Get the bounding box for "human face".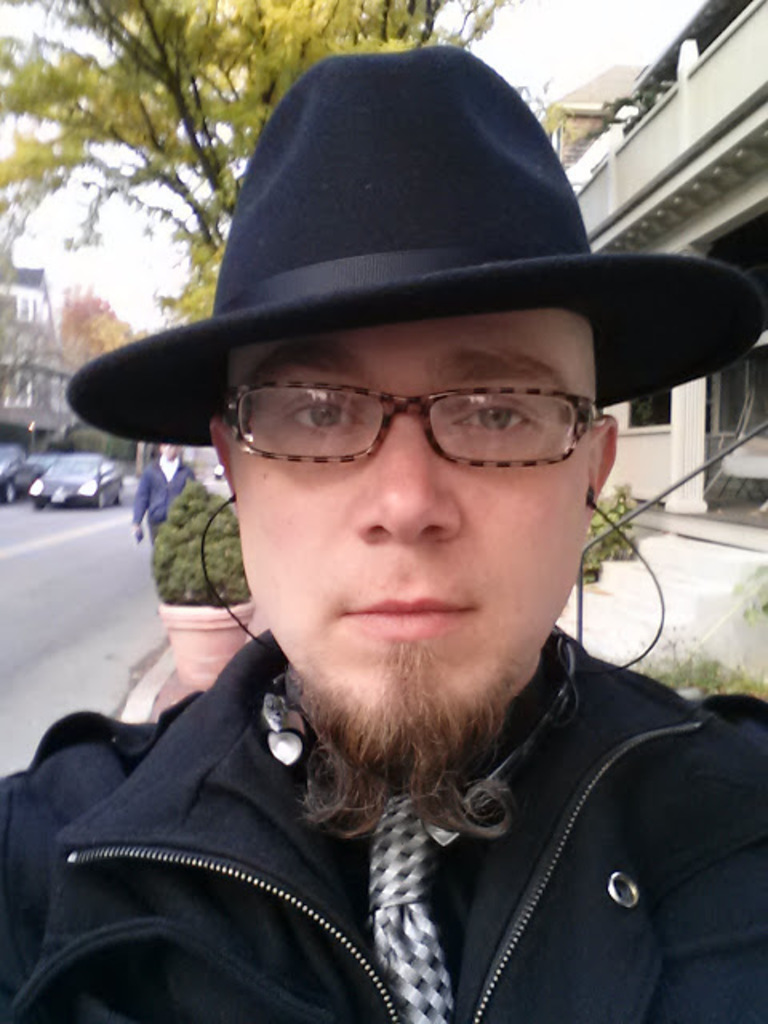
crop(232, 317, 597, 762).
